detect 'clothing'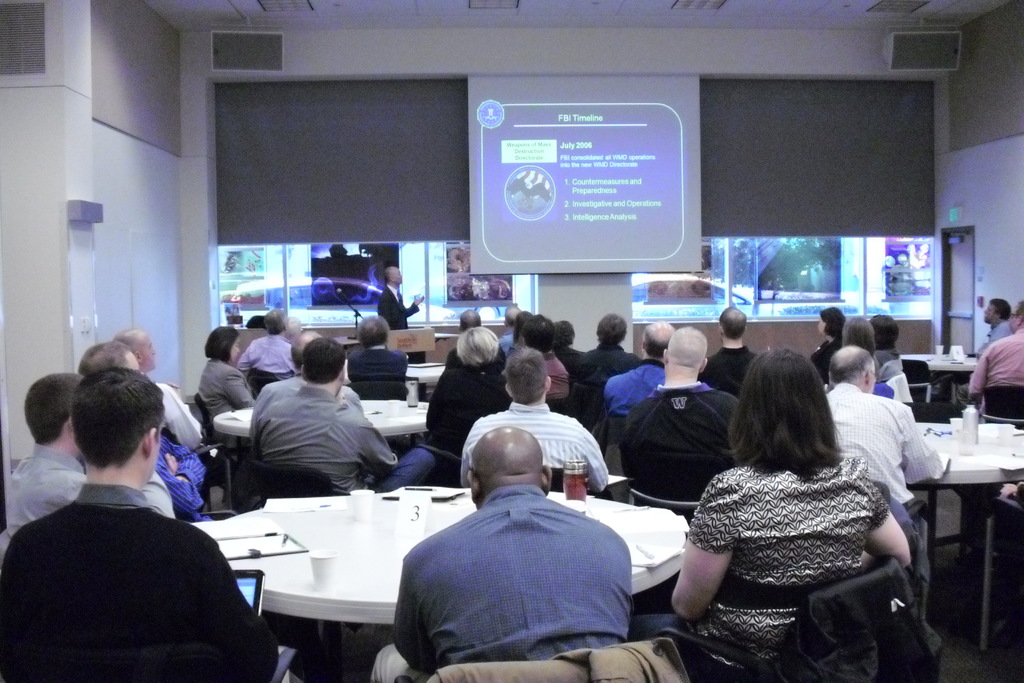
rect(150, 378, 202, 450)
